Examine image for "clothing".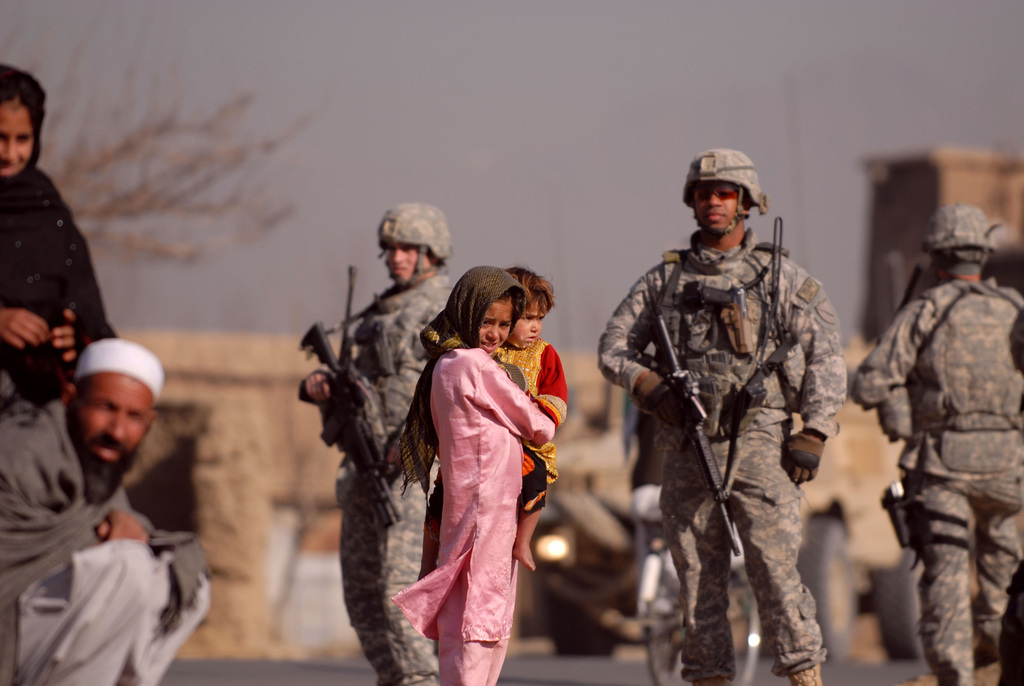
Examination result: x1=0, y1=381, x2=211, y2=685.
